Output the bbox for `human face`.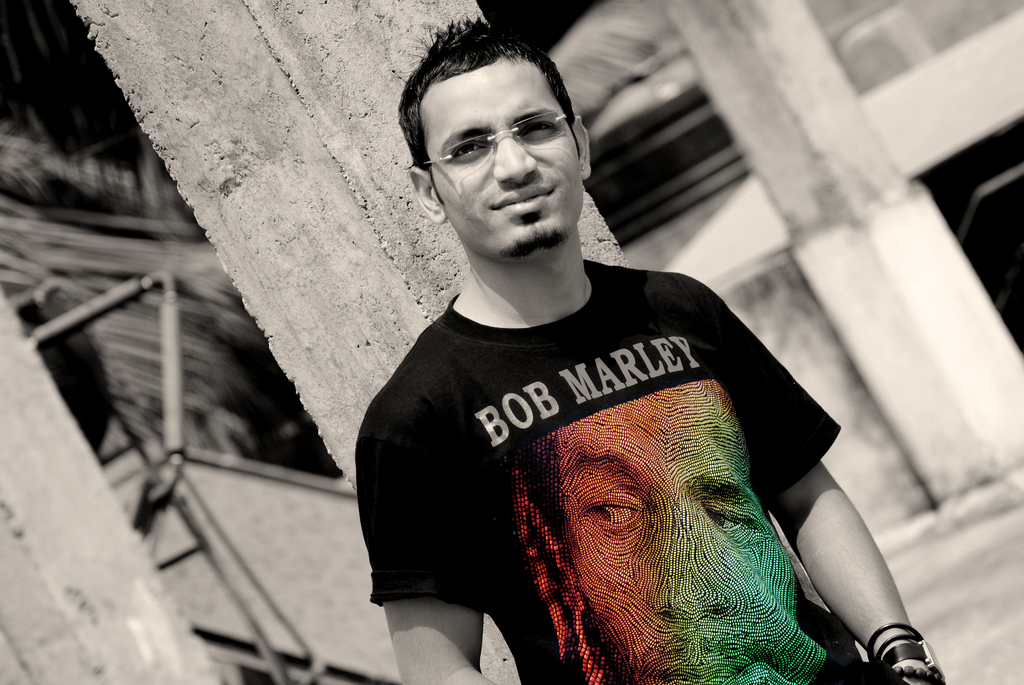
<bbox>540, 382, 824, 684</bbox>.
